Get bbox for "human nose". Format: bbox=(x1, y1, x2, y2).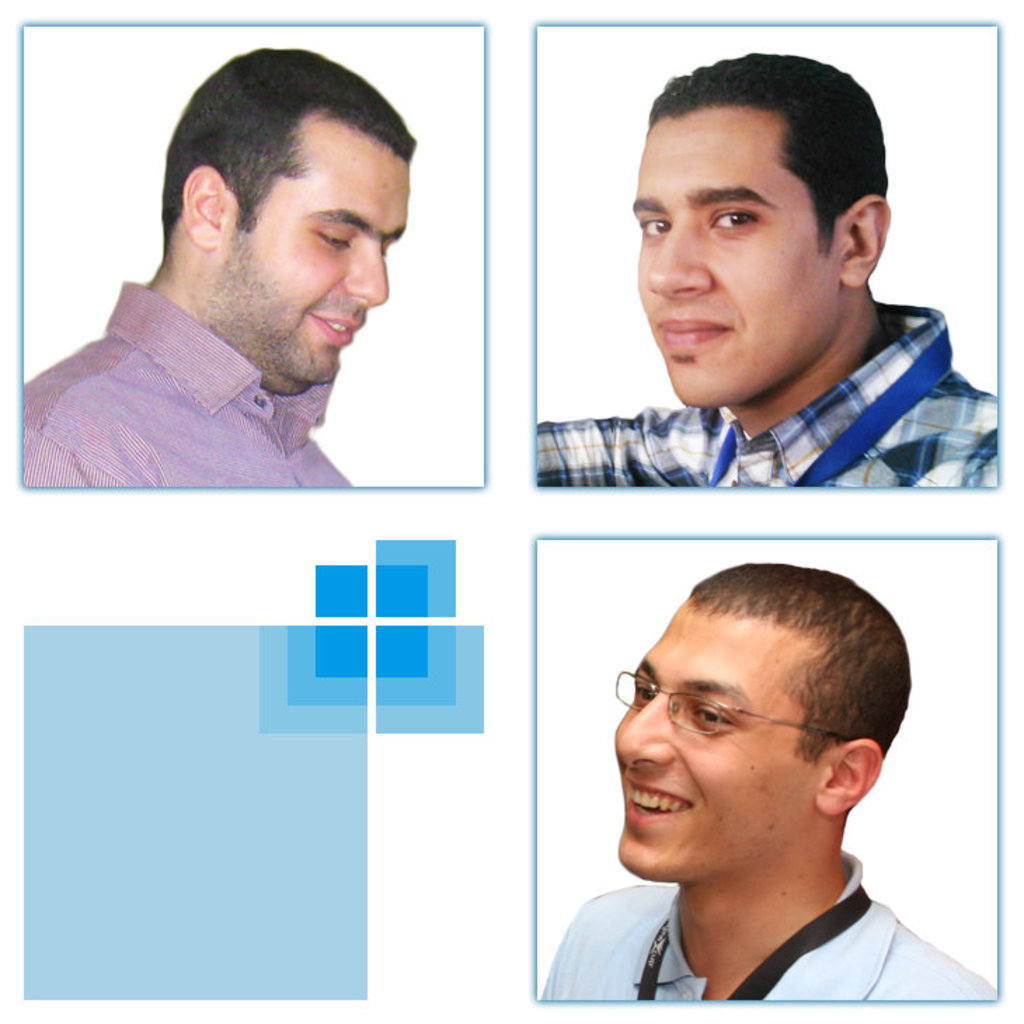
bbox=(644, 220, 714, 303).
